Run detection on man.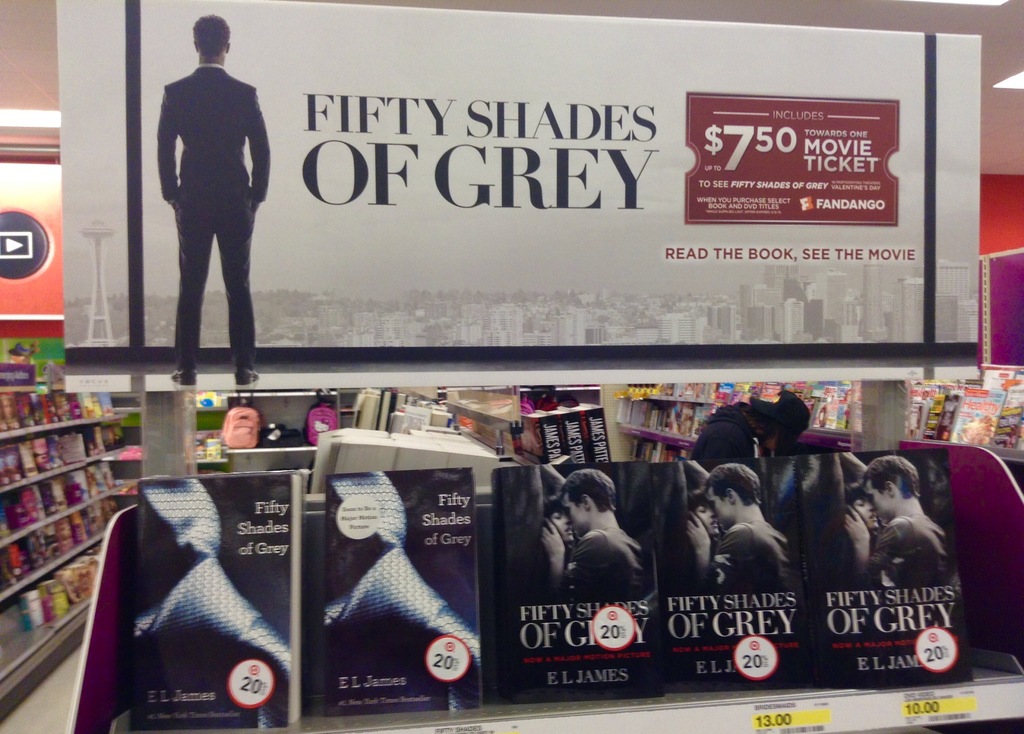
Result: box=[143, 15, 276, 393].
